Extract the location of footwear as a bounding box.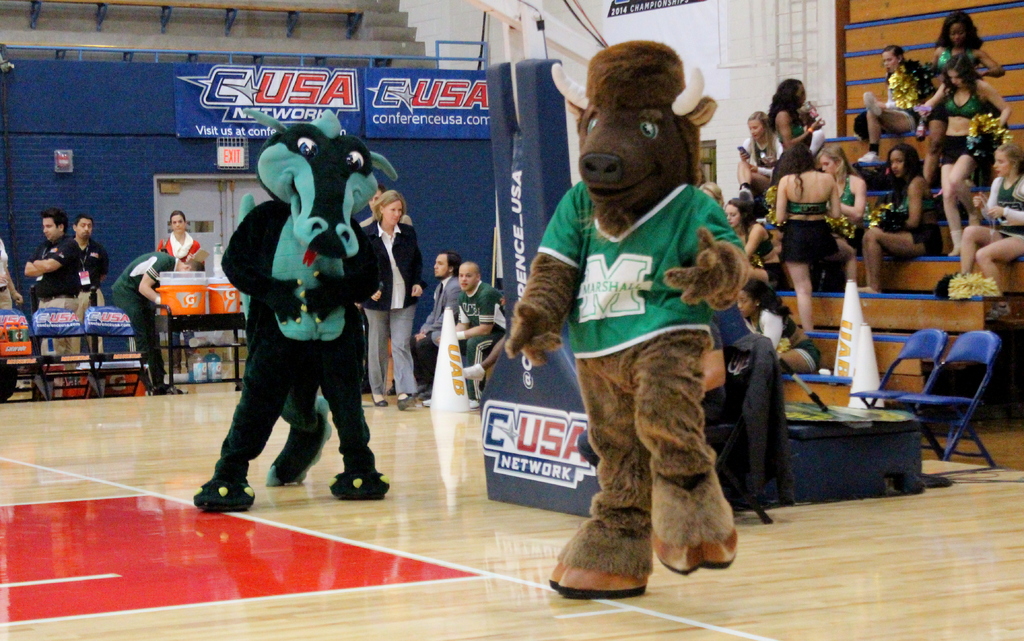
bbox=[424, 398, 431, 407].
